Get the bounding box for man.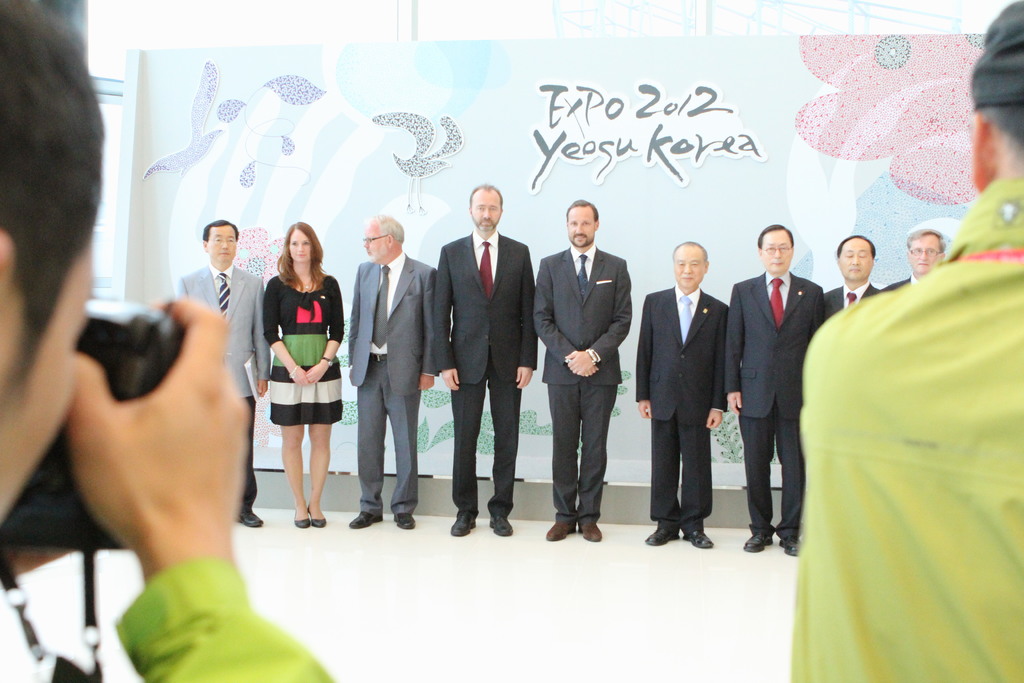
[left=176, top=219, right=271, bottom=528].
